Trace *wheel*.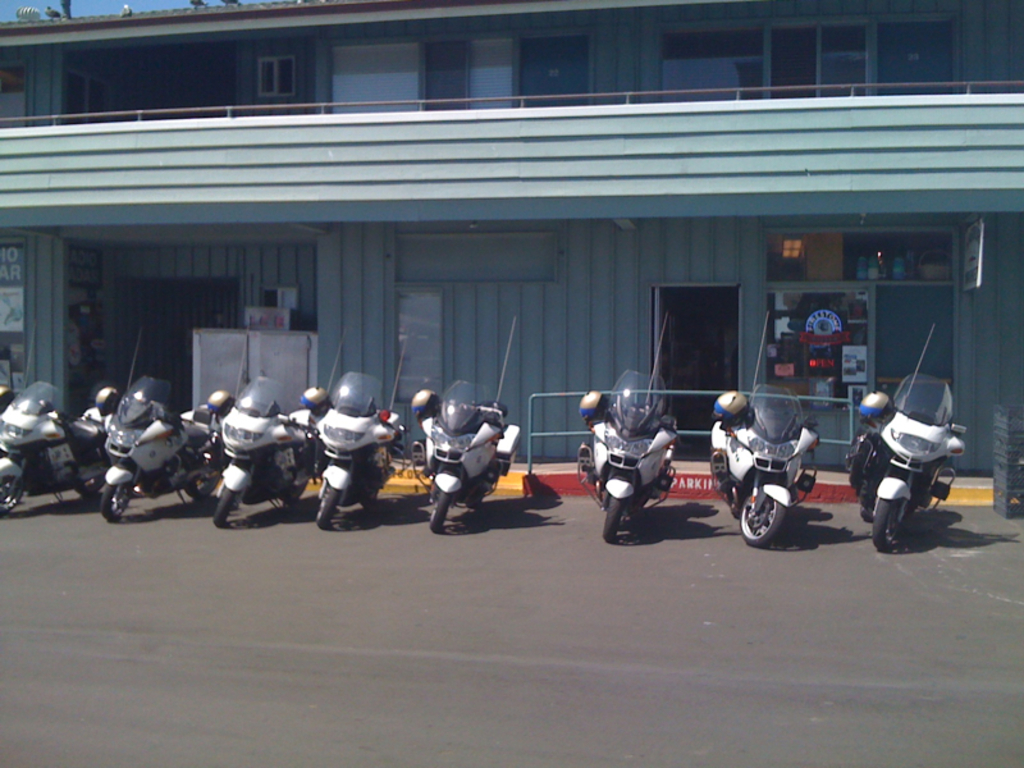
Traced to {"left": 604, "top": 498, "right": 622, "bottom": 541}.
